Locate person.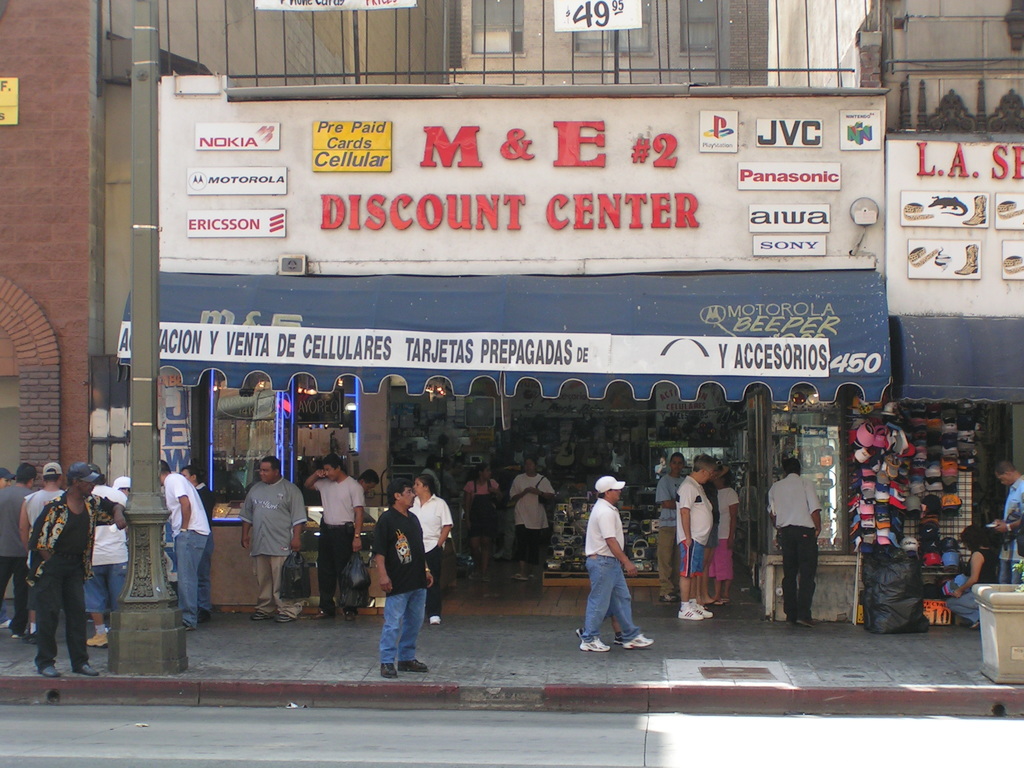
Bounding box: locate(29, 461, 102, 674).
